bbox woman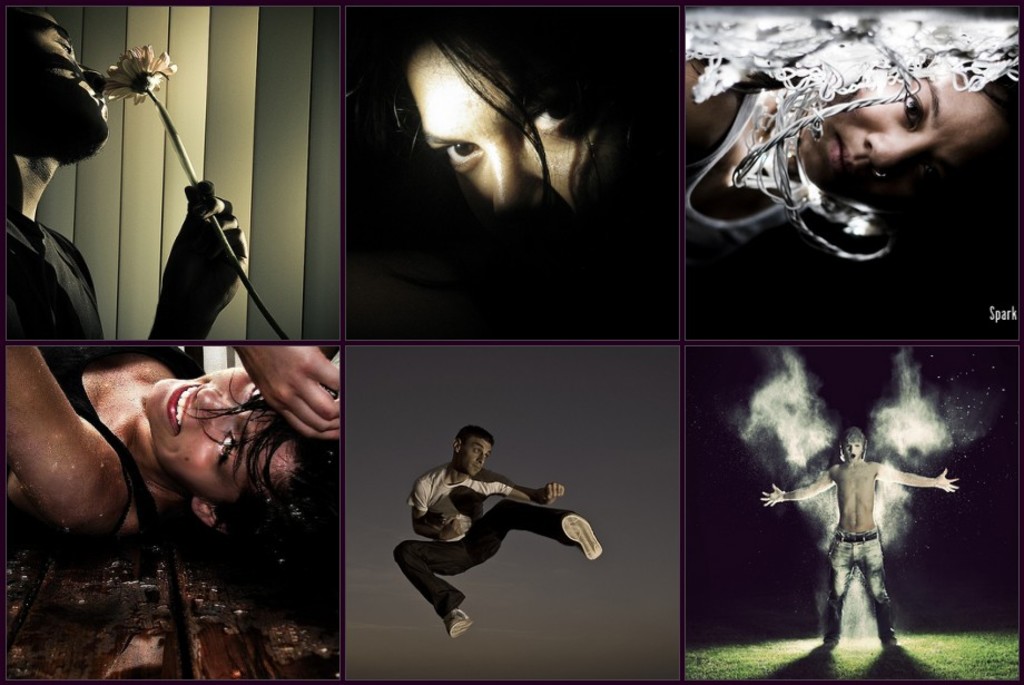
<region>370, 16, 659, 291</region>
